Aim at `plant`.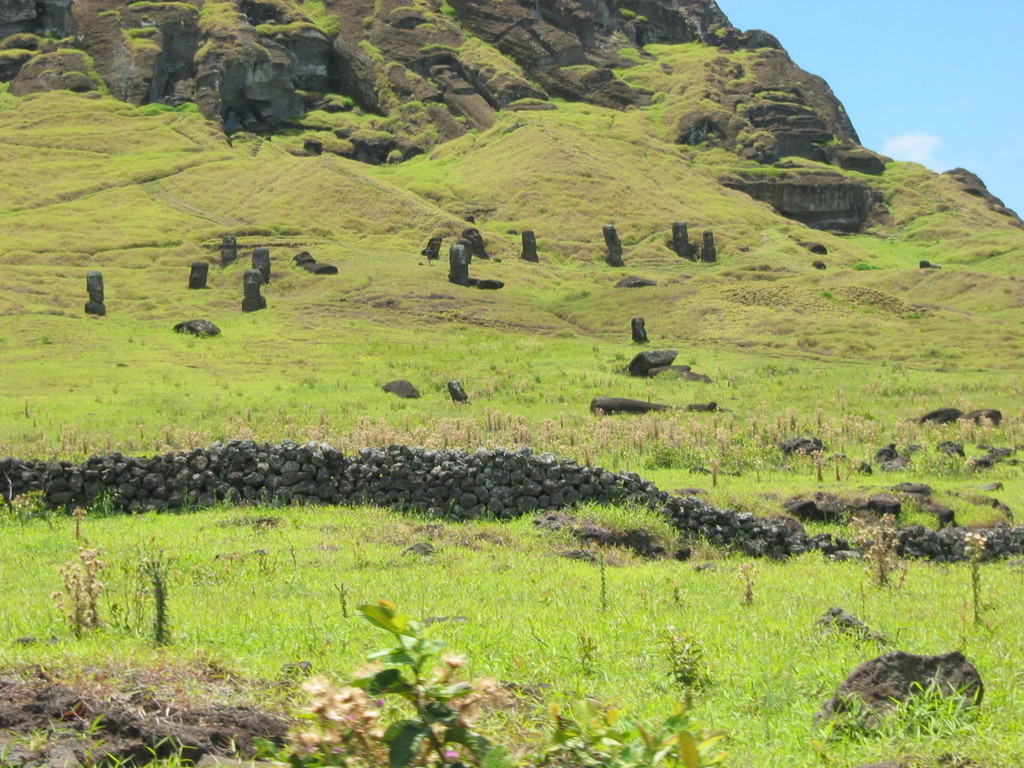
Aimed at x1=287 y1=658 x2=409 y2=767.
